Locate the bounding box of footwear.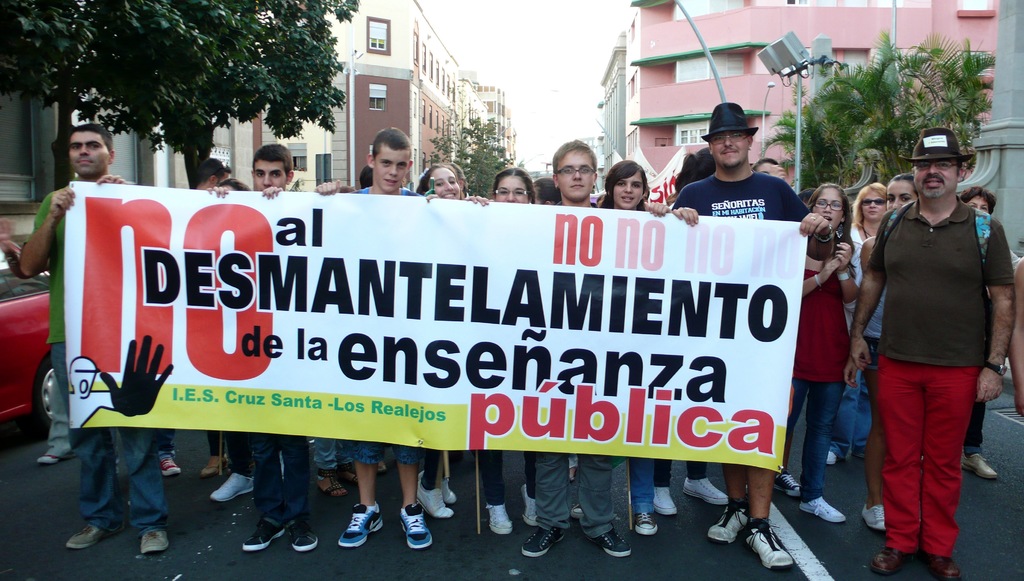
Bounding box: detection(63, 520, 109, 555).
